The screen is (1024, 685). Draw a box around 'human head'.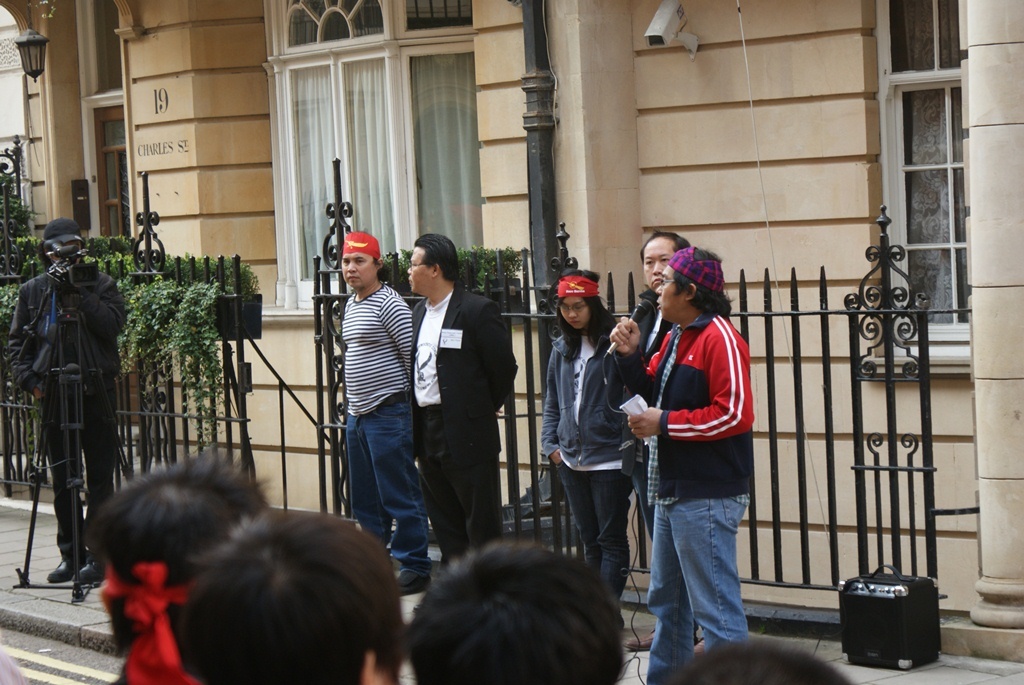
<region>406, 232, 461, 298</region>.
